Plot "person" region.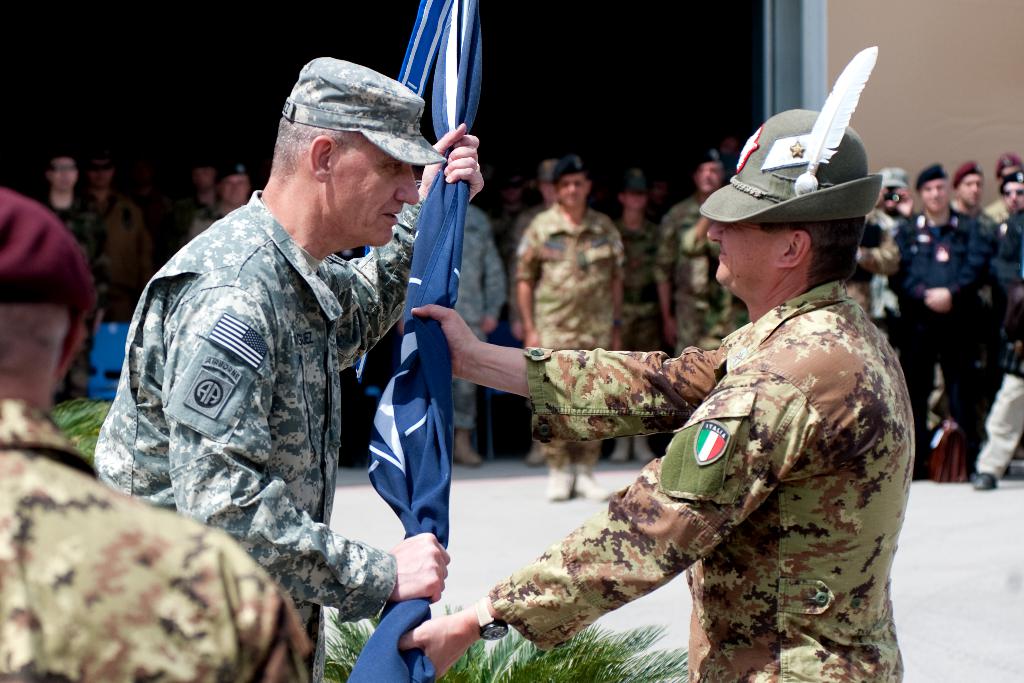
Plotted at region(172, 156, 220, 243).
